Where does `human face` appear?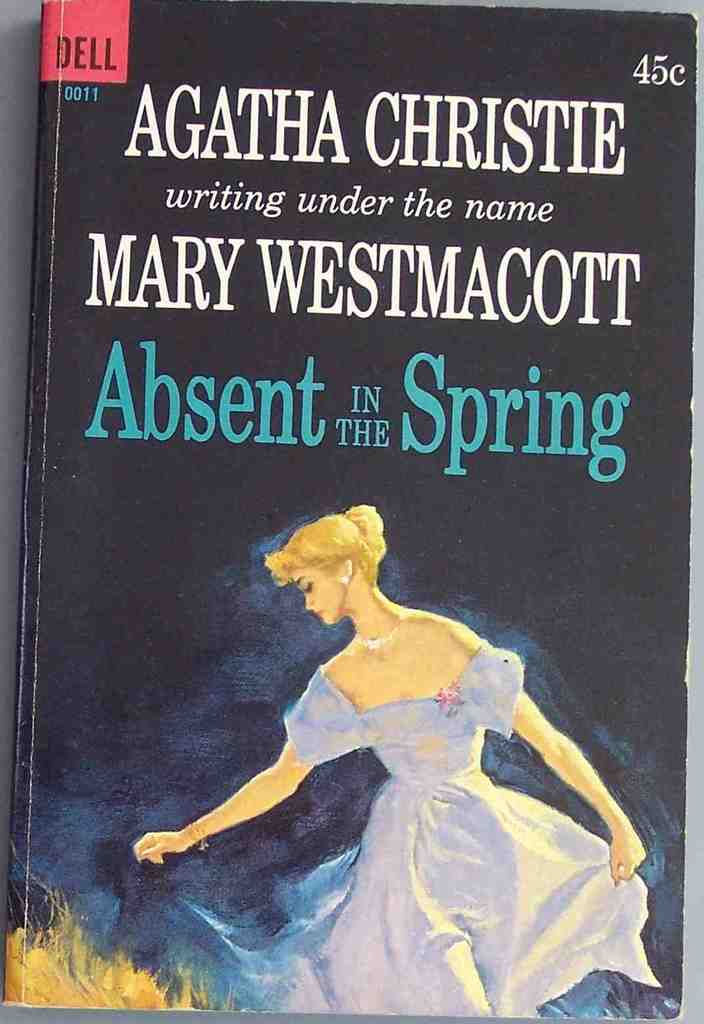
Appears at detection(294, 565, 339, 626).
